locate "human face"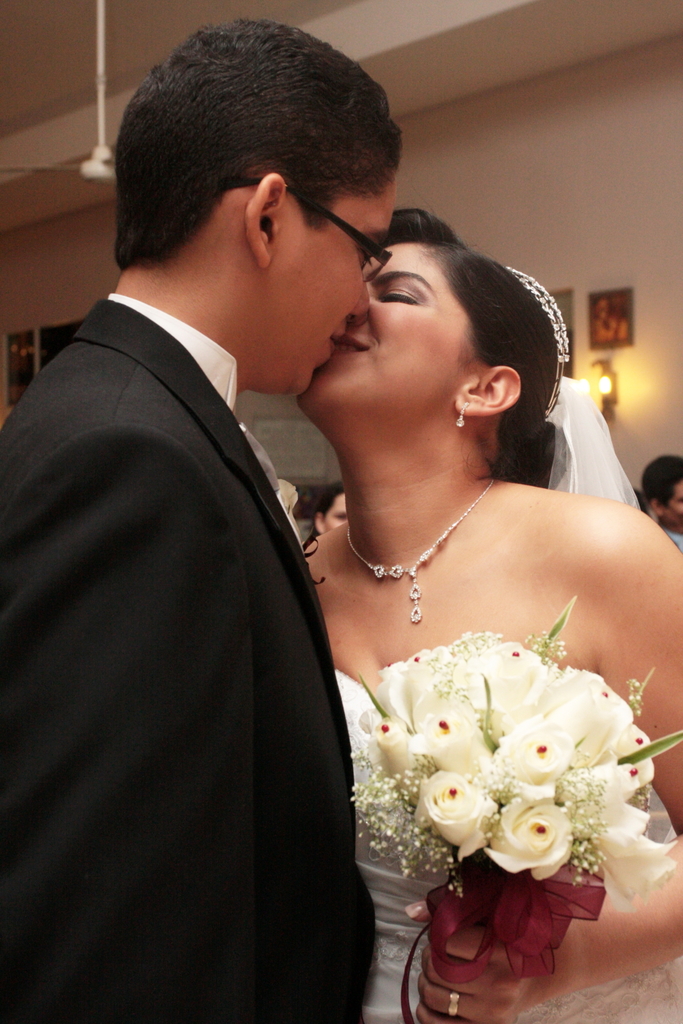
(663,483,682,536)
